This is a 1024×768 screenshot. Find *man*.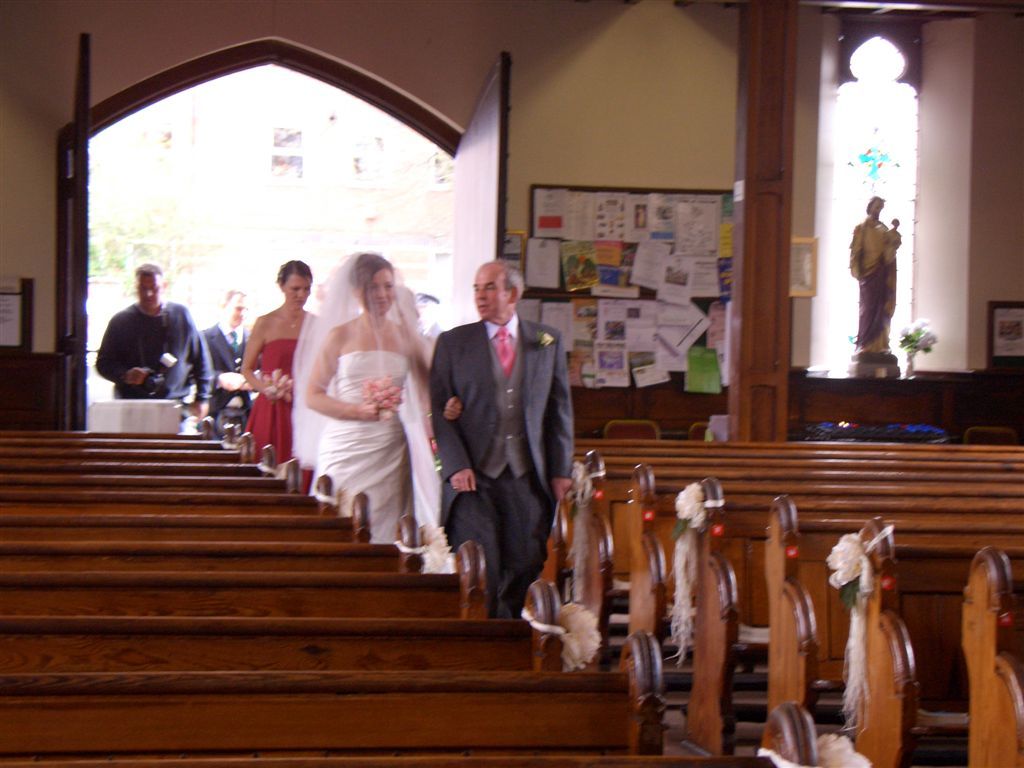
Bounding box: (184,280,259,423).
